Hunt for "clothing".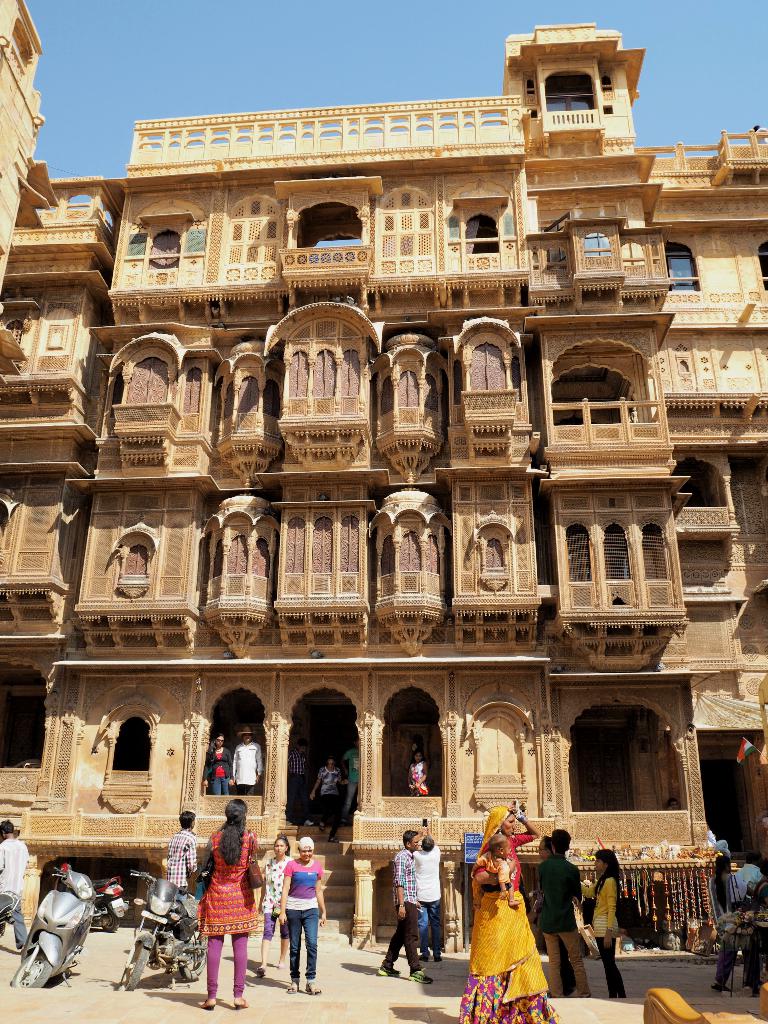
Hunted down at 578/877/621/995.
